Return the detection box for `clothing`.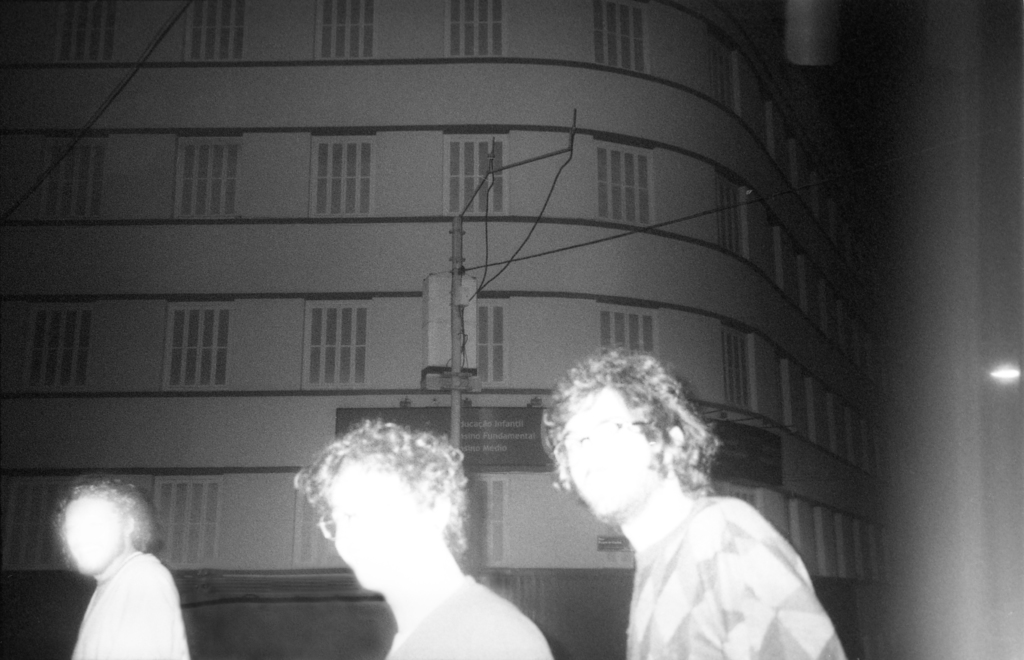
pyautogui.locateOnScreen(628, 493, 846, 659).
